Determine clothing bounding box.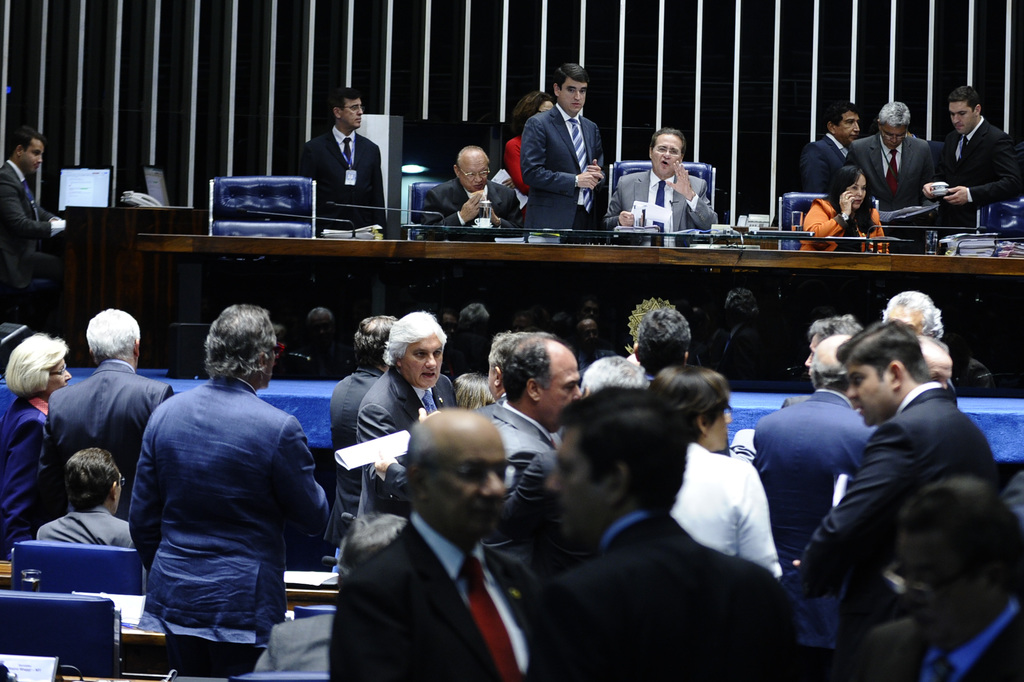
Determined: 749,389,875,665.
